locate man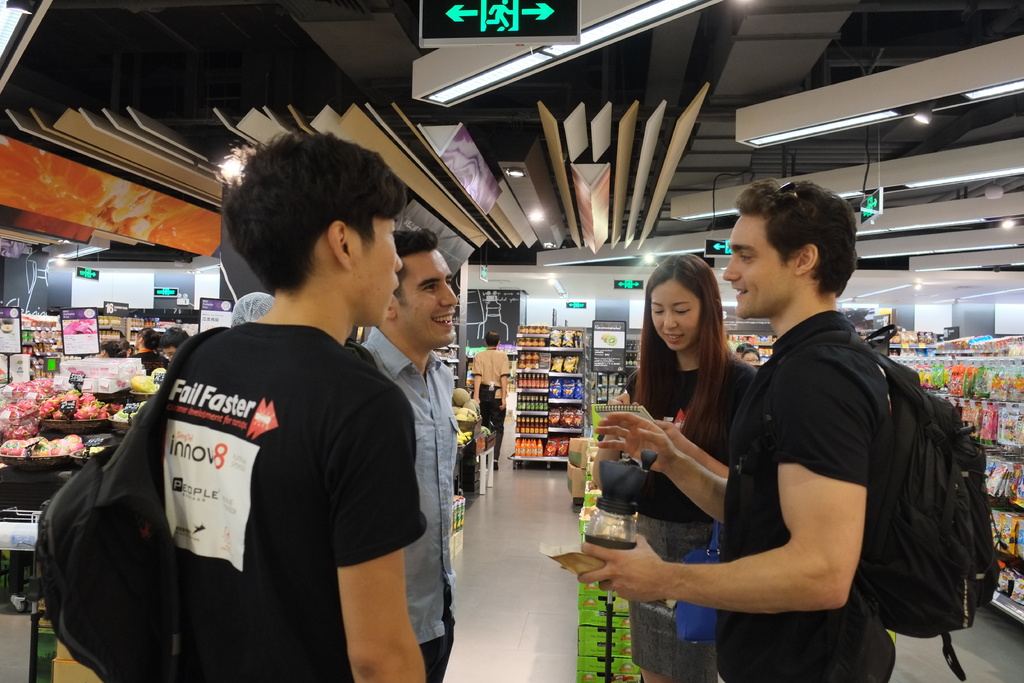
bbox=[469, 331, 510, 469]
